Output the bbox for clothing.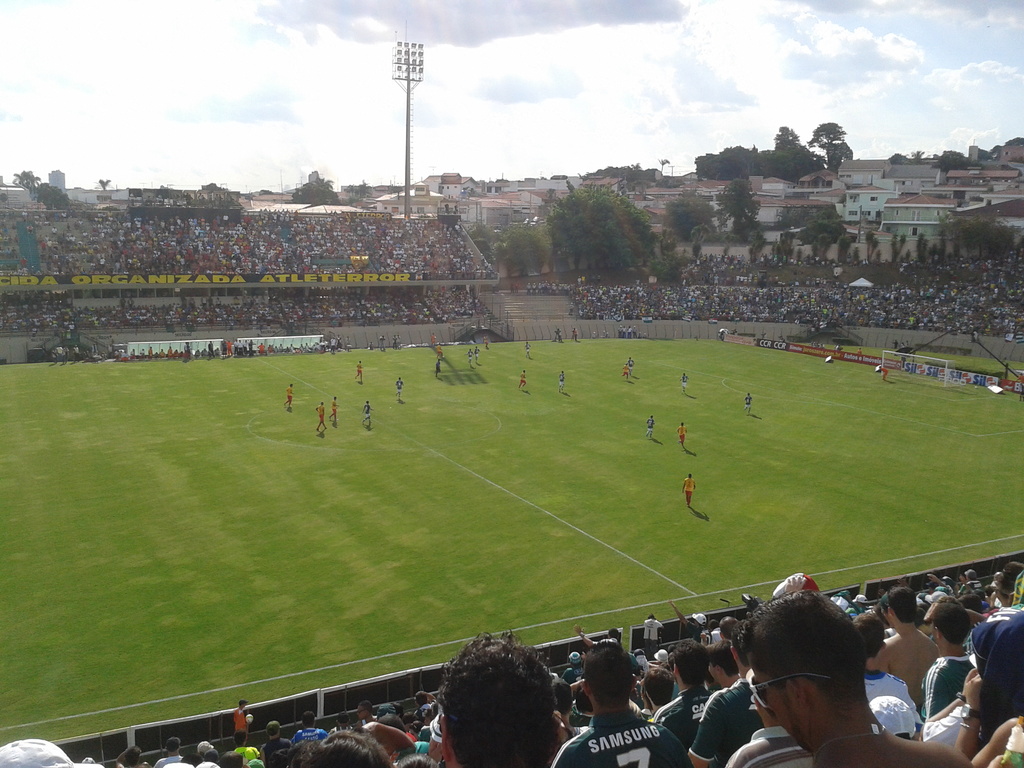
(285,381,297,413).
